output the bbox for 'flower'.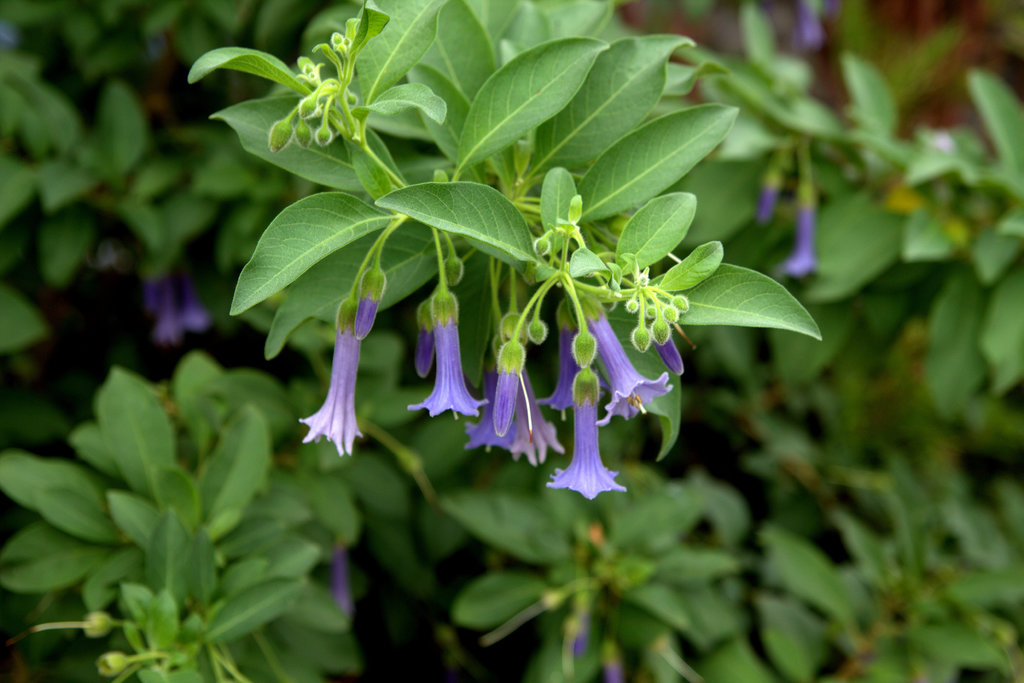
x1=141 y1=257 x2=215 y2=342.
